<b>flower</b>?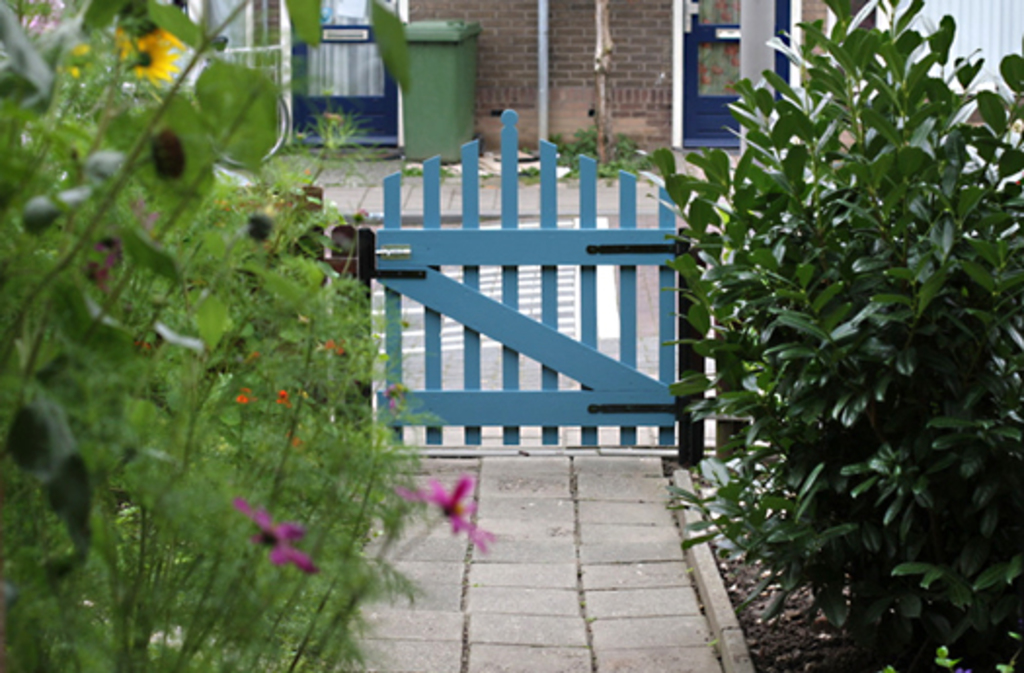
228 495 322 575
